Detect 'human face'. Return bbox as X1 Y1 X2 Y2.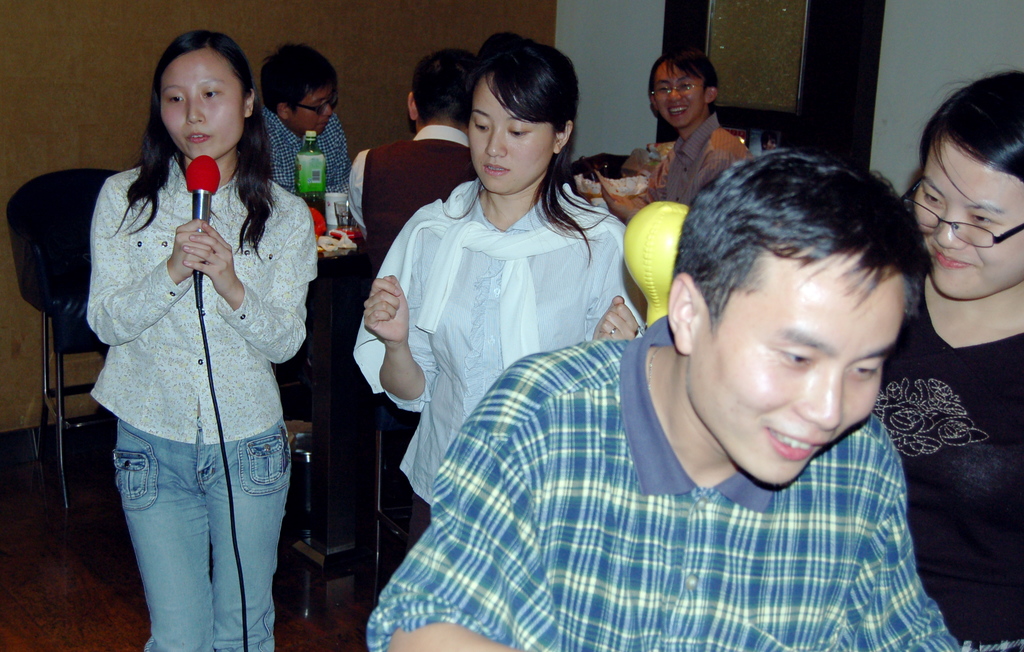
161 49 246 158.
